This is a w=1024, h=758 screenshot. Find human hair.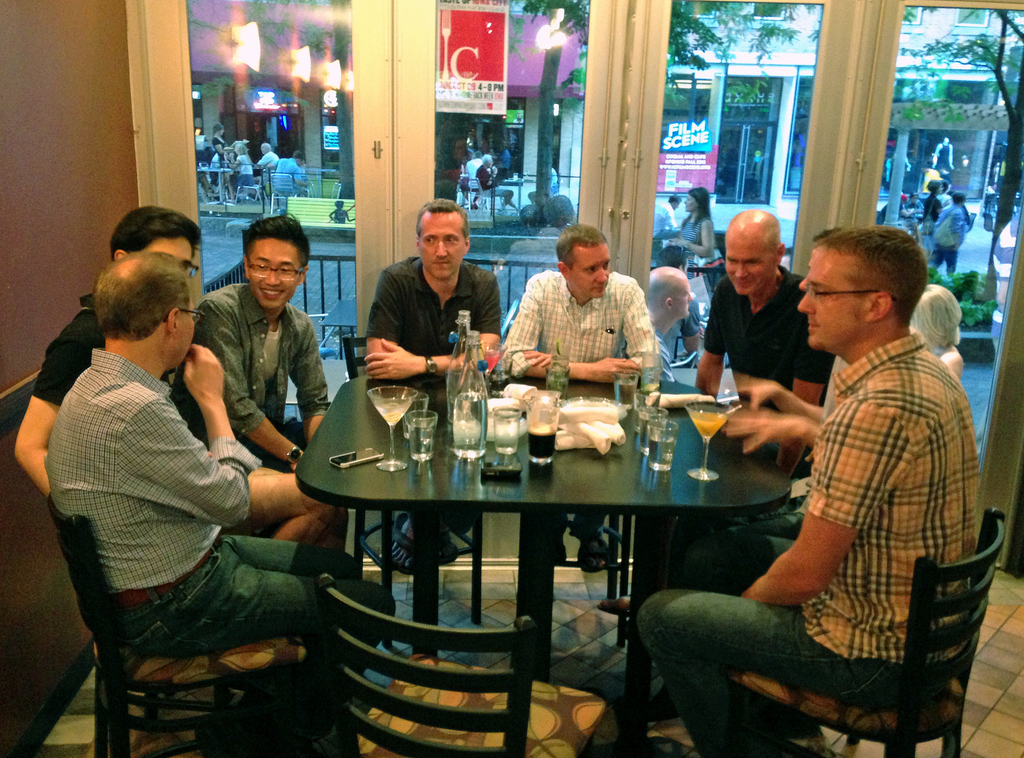
Bounding box: [left=689, top=188, right=712, bottom=229].
